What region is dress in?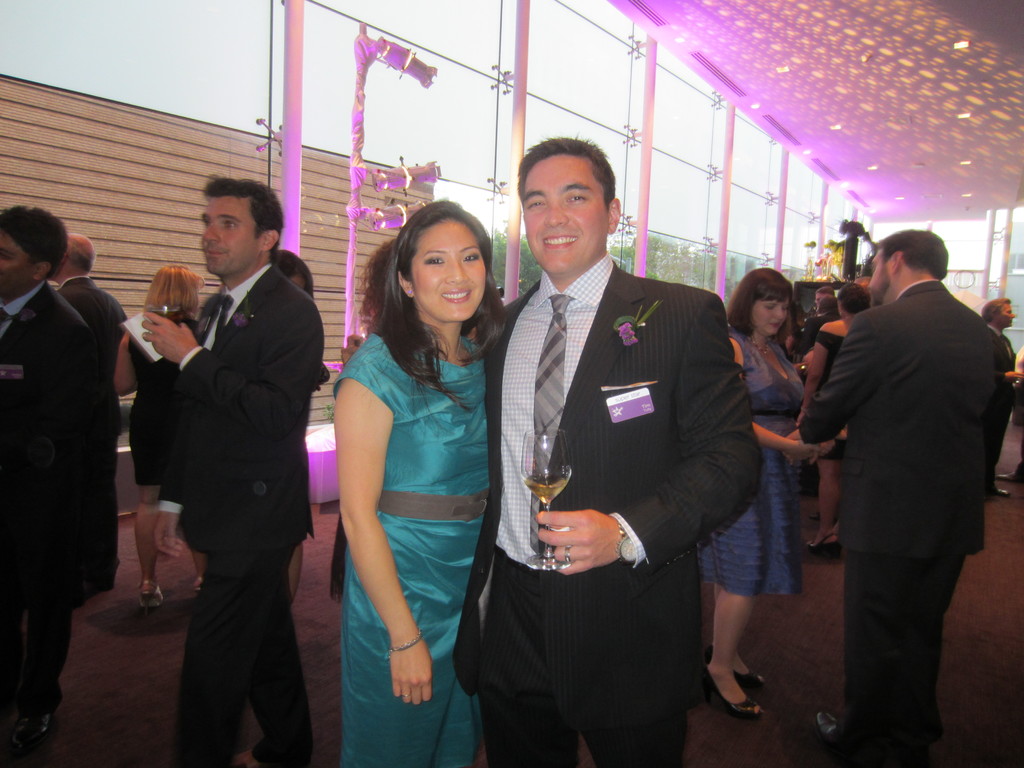
locate(706, 327, 808, 596).
